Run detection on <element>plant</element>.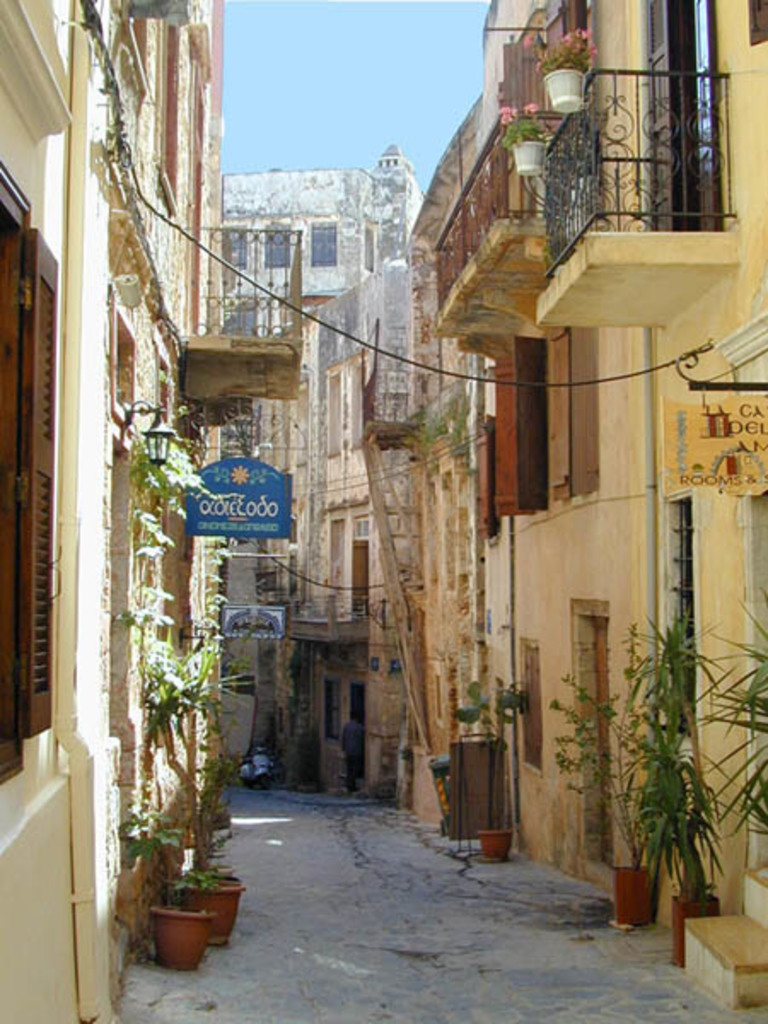
Result: (536,22,606,89).
